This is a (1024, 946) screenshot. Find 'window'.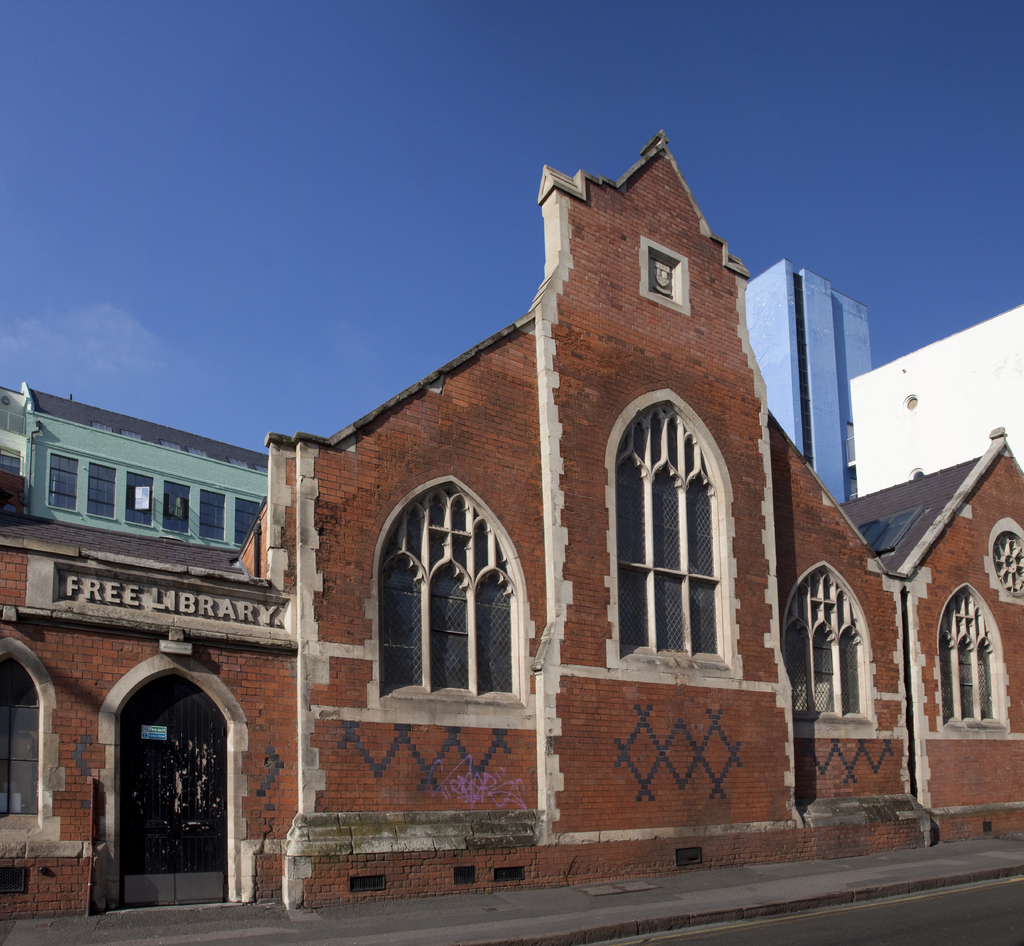
Bounding box: box(88, 462, 120, 519).
